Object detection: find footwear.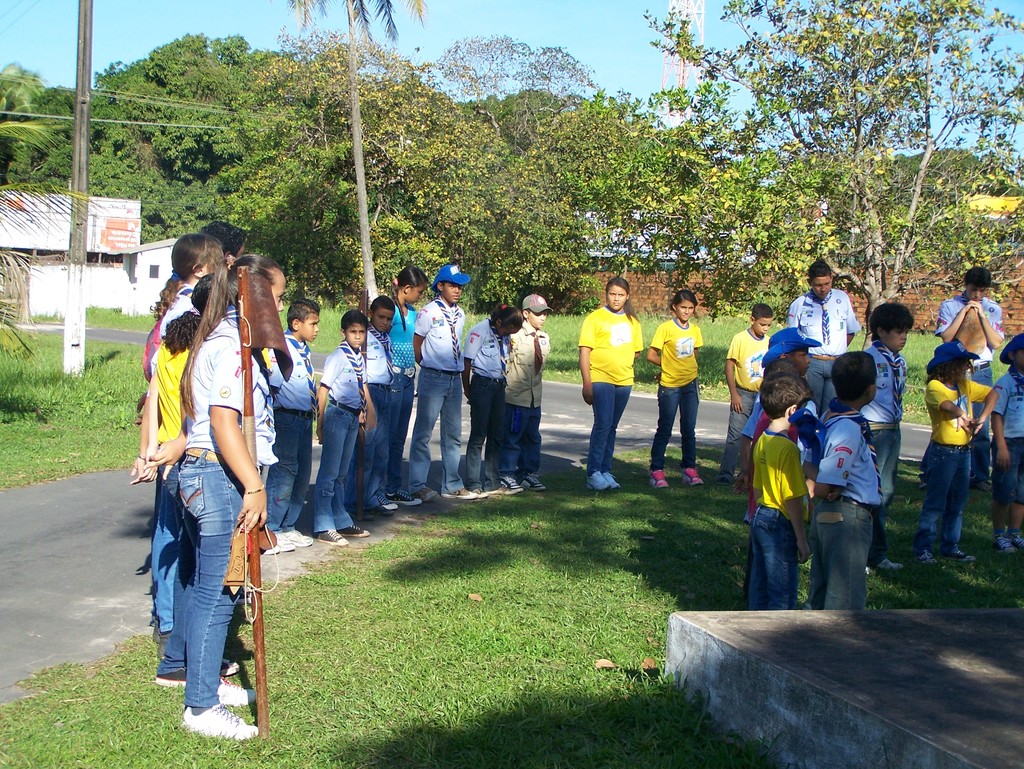
detection(587, 469, 614, 491).
